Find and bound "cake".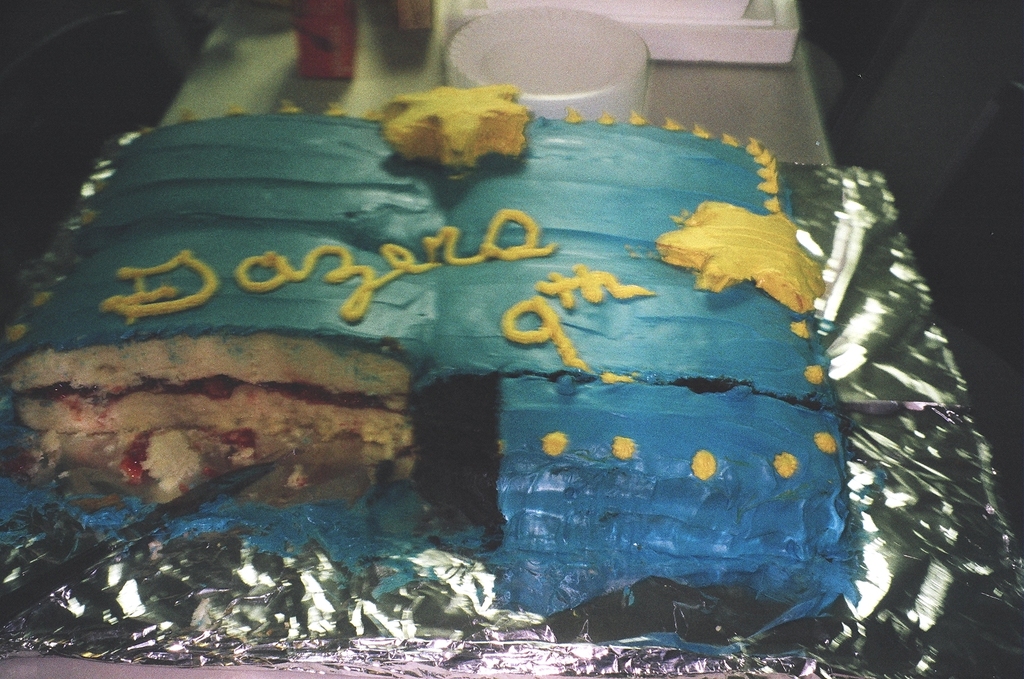
Bound: bbox=(0, 80, 861, 653).
